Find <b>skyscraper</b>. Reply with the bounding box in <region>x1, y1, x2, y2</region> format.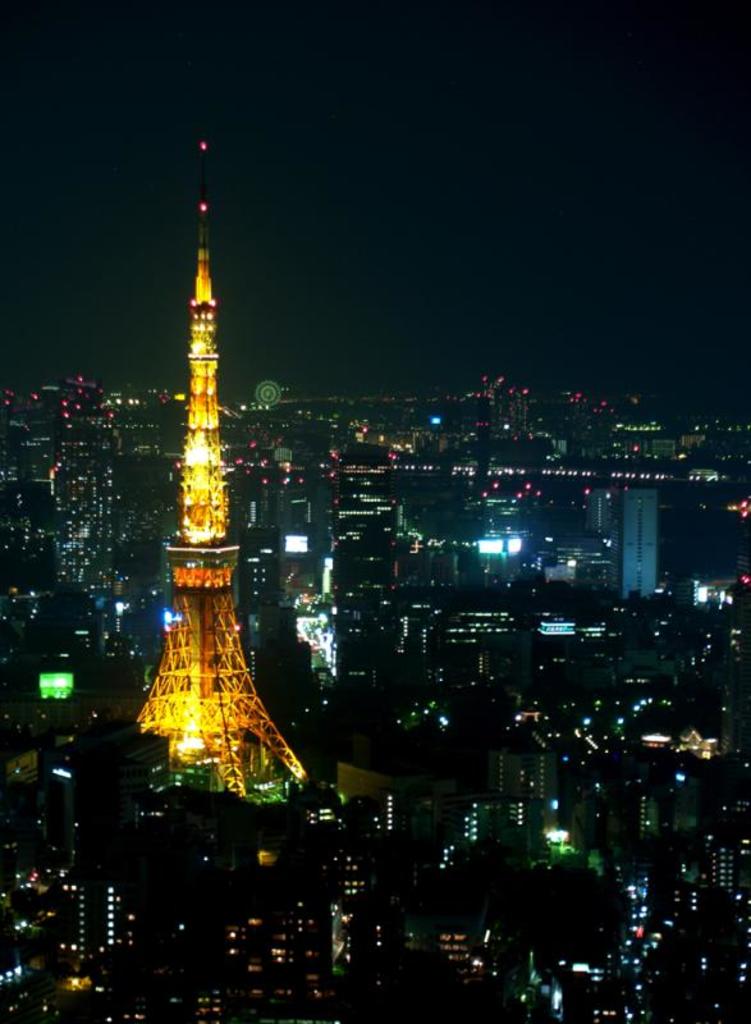
<region>132, 142, 307, 813</region>.
